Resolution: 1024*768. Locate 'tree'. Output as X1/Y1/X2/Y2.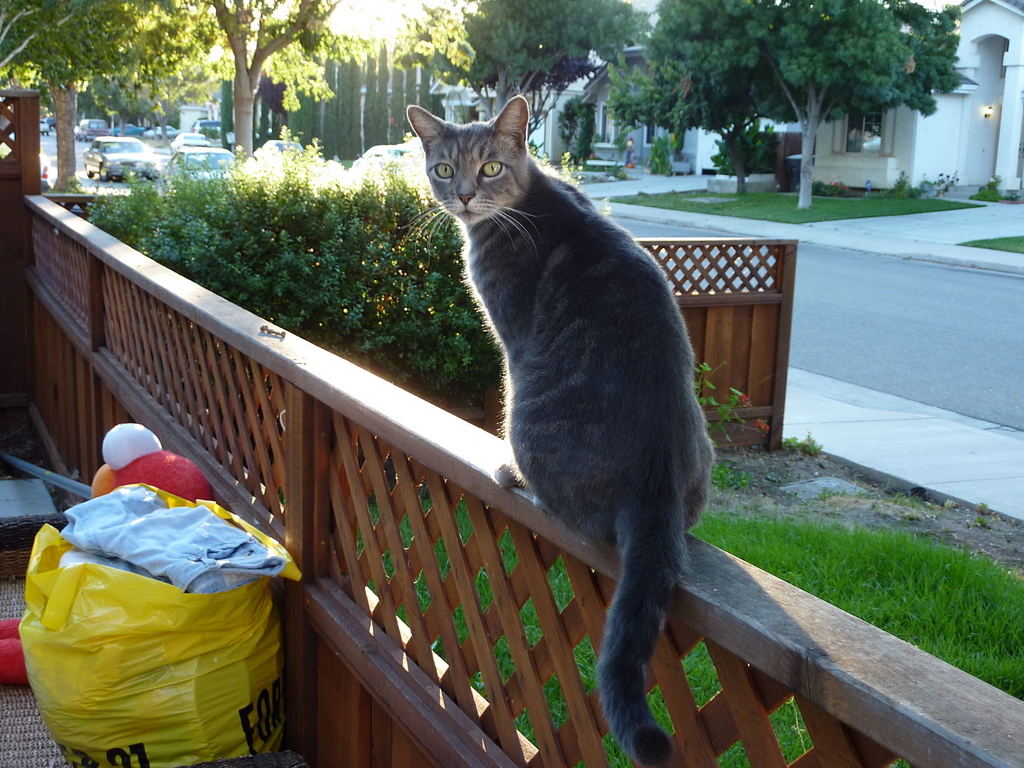
609/0/834/201.
